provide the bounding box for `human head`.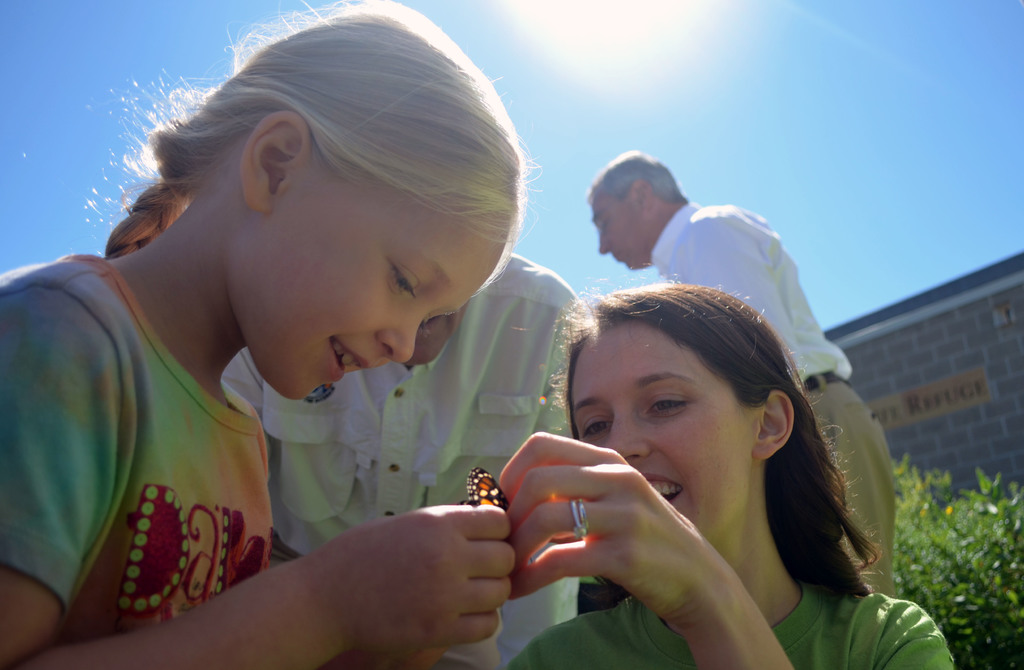
[566,281,803,537].
